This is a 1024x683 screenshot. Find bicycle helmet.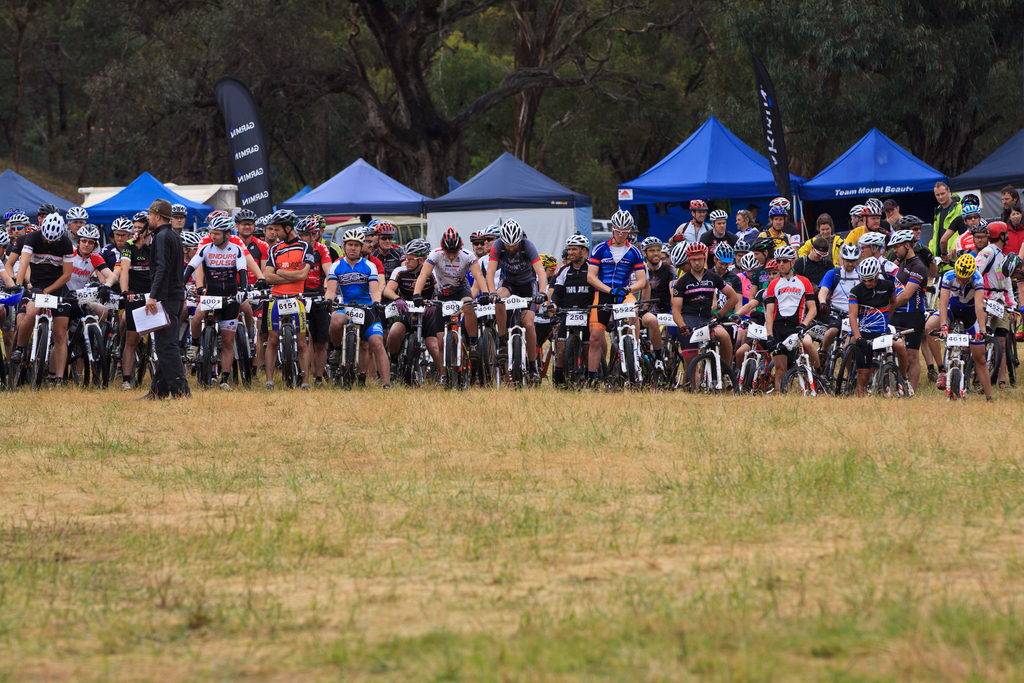
Bounding box: crop(900, 214, 925, 224).
